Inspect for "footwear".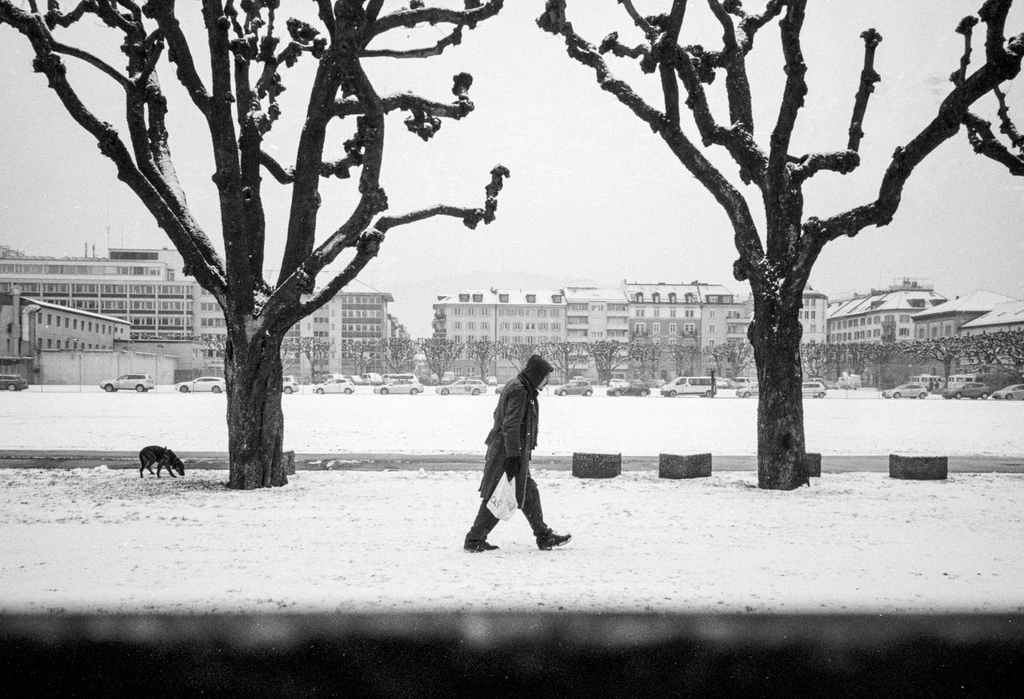
Inspection: locate(462, 537, 500, 555).
